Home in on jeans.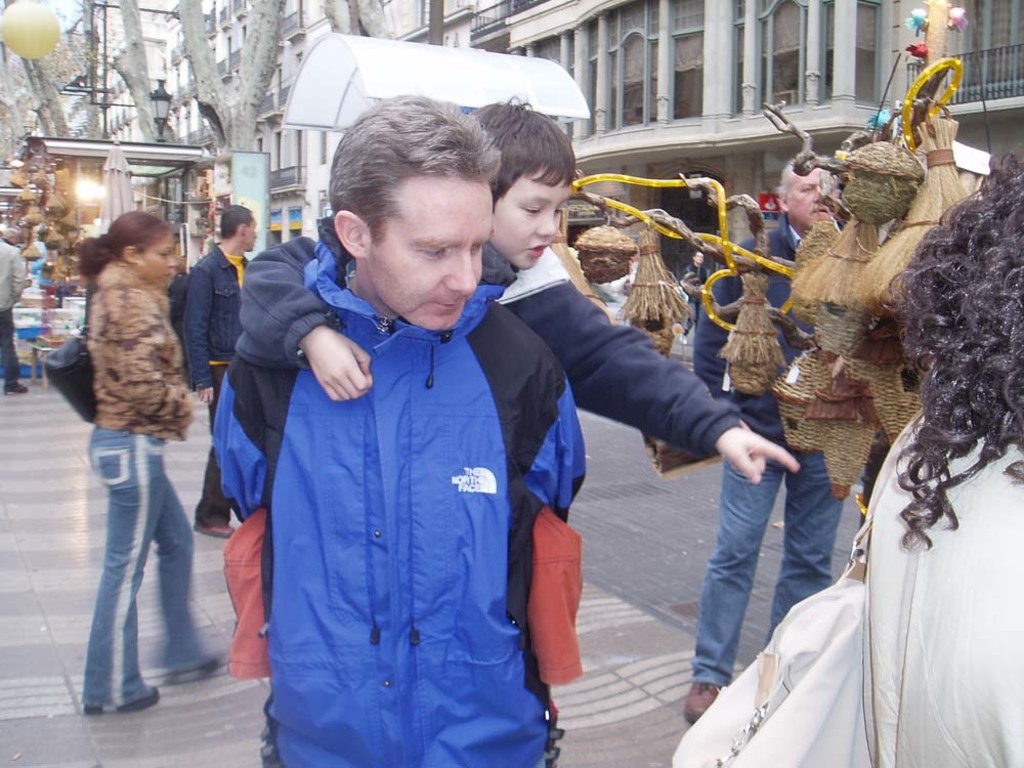
Homed in at 696, 451, 845, 680.
